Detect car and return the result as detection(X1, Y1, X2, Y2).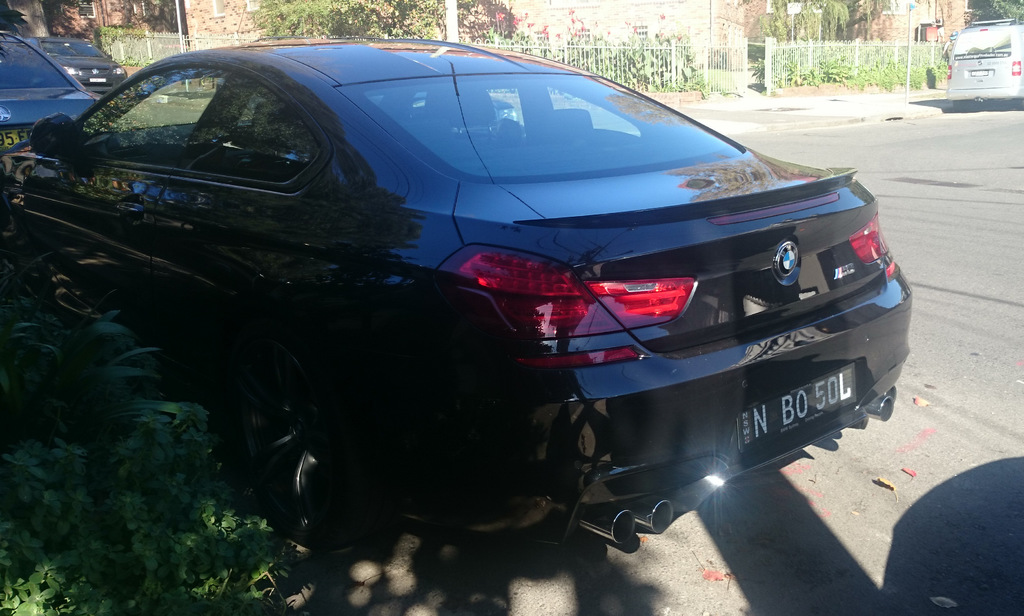
detection(0, 21, 120, 157).
